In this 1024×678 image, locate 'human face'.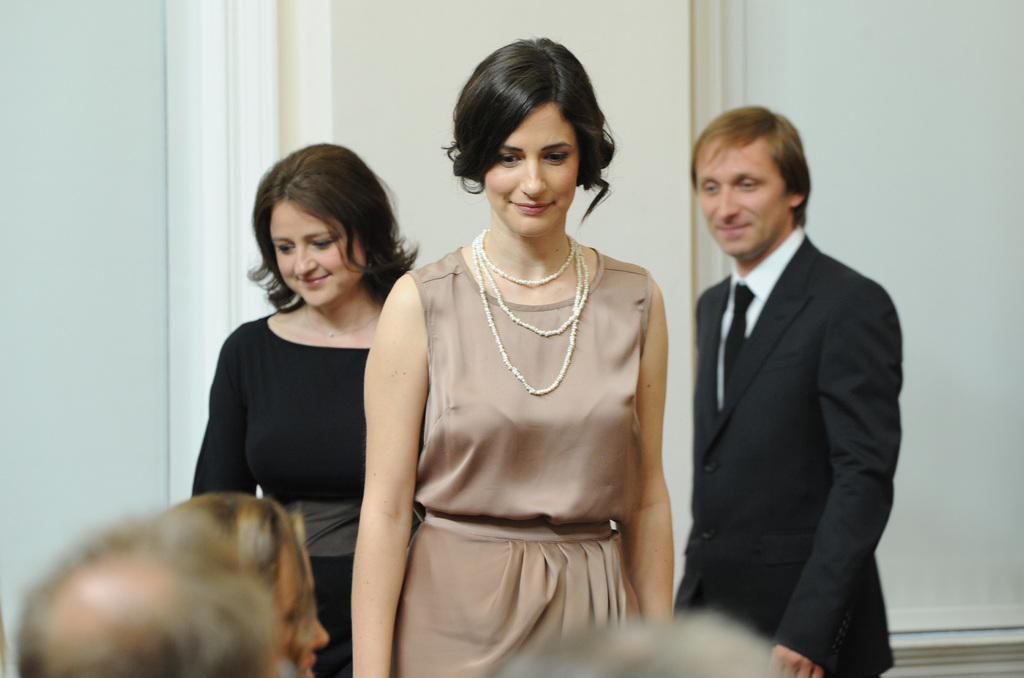
Bounding box: (left=268, top=200, right=366, bottom=306).
